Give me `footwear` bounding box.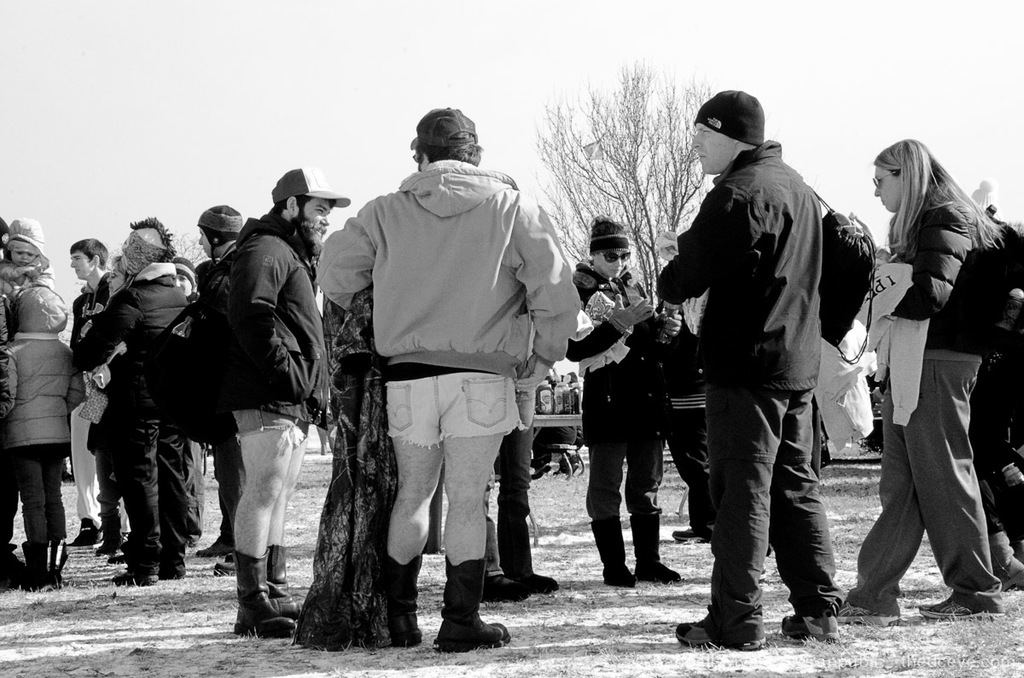
select_region(16, 540, 49, 595).
